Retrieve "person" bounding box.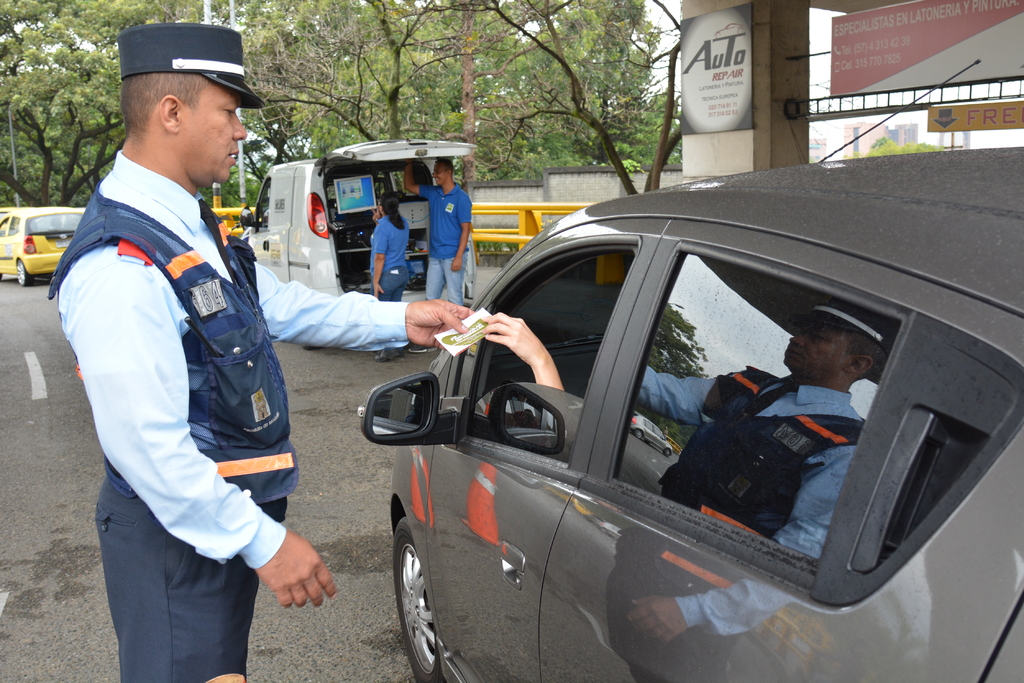
Bounding box: (367, 195, 408, 362).
